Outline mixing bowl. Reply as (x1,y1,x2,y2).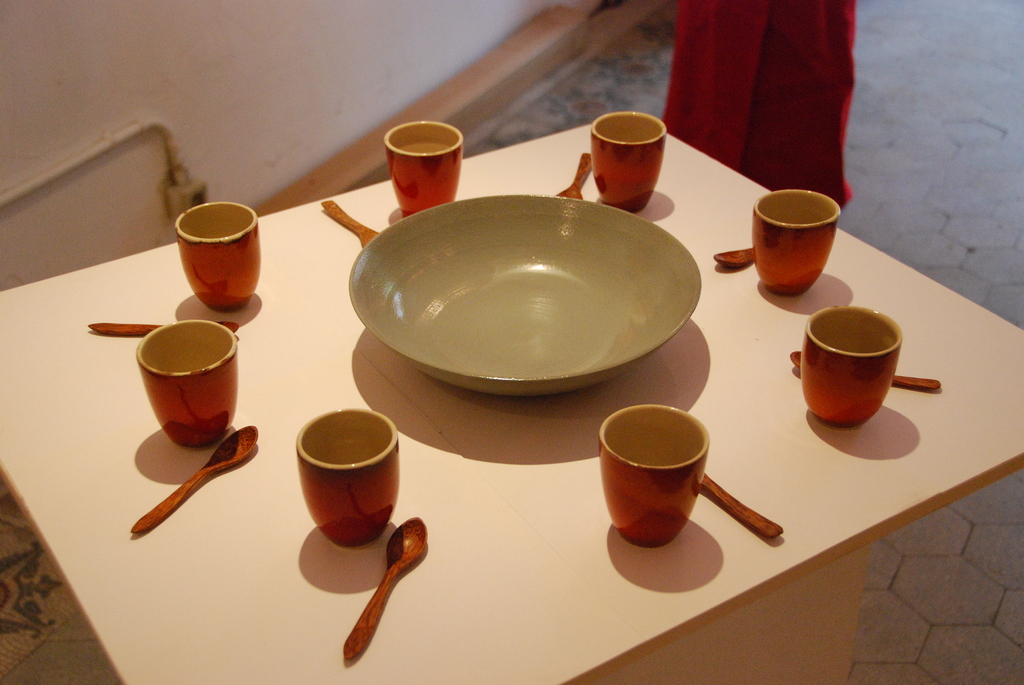
(355,200,698,395).
